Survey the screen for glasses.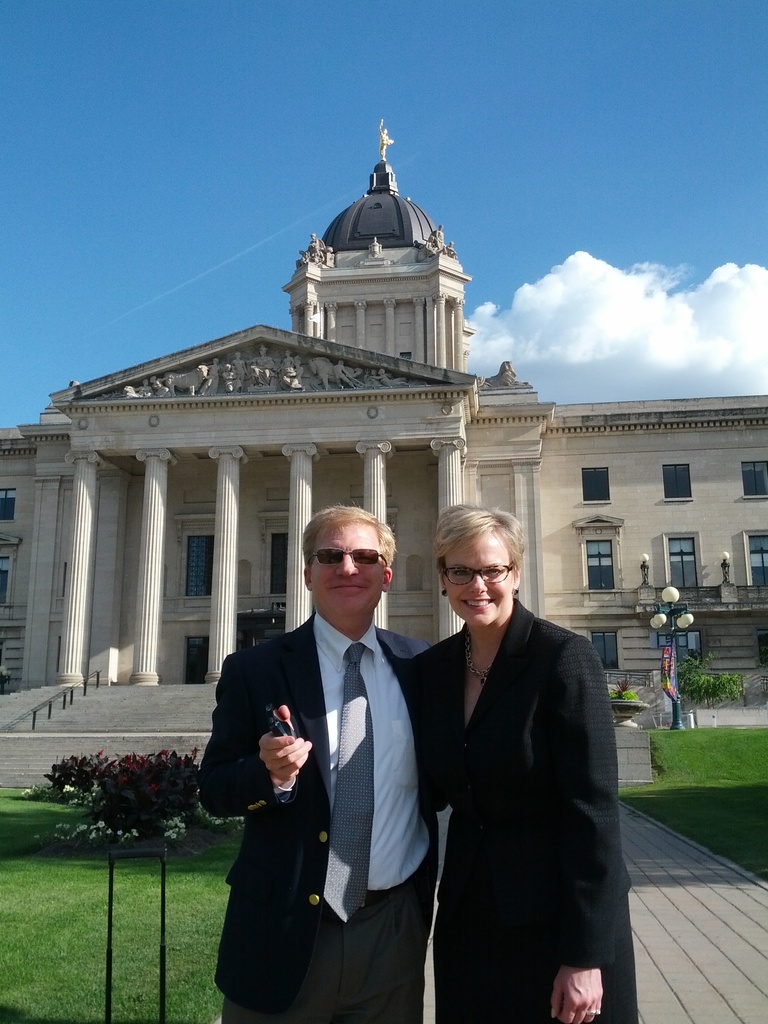
Survey found: 303/541/393/575.
